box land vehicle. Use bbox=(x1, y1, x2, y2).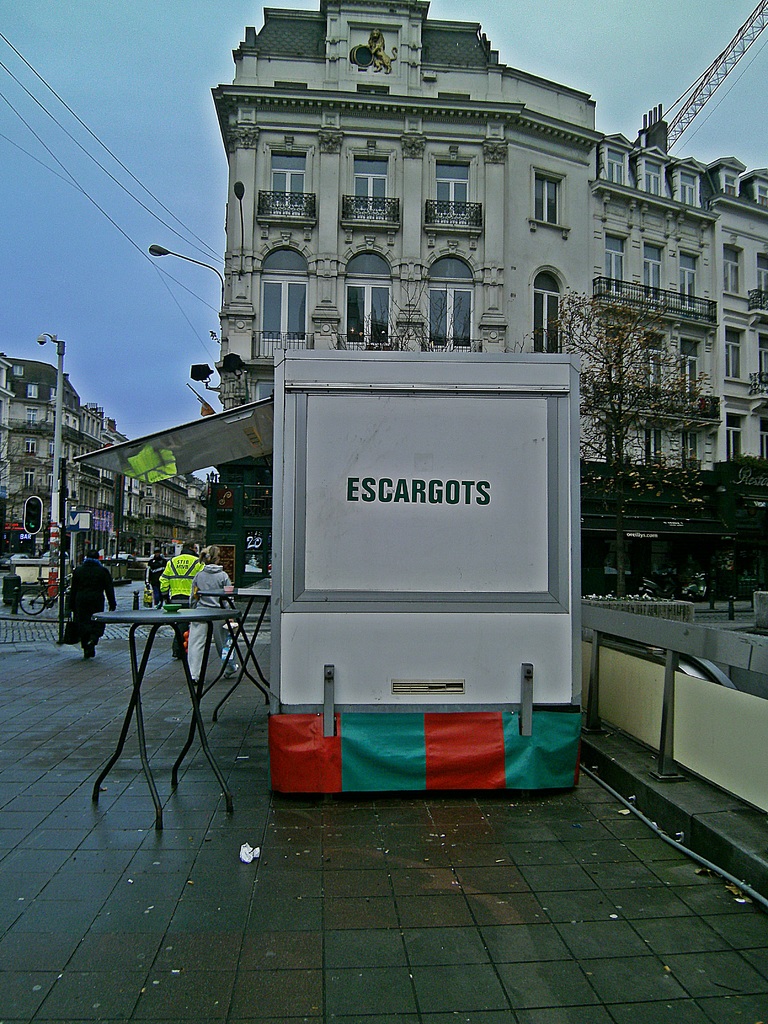
bbox=(18, 579, 72, 615).
